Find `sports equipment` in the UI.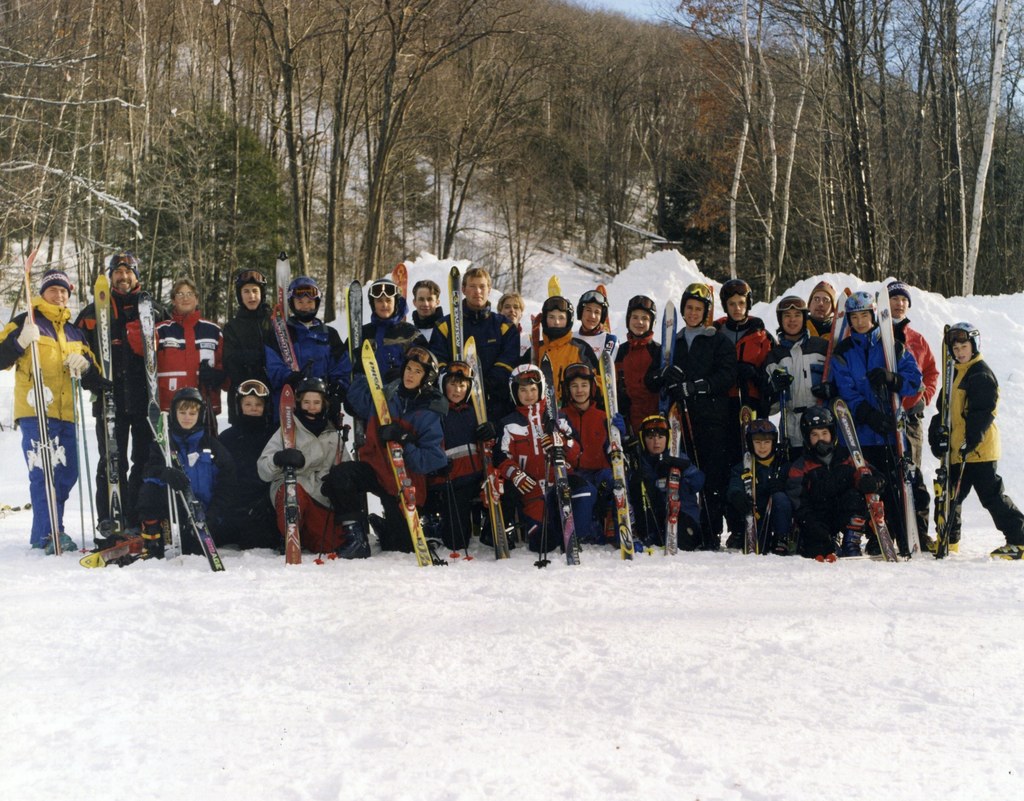
UI element at 148, 404, 228, 574.
